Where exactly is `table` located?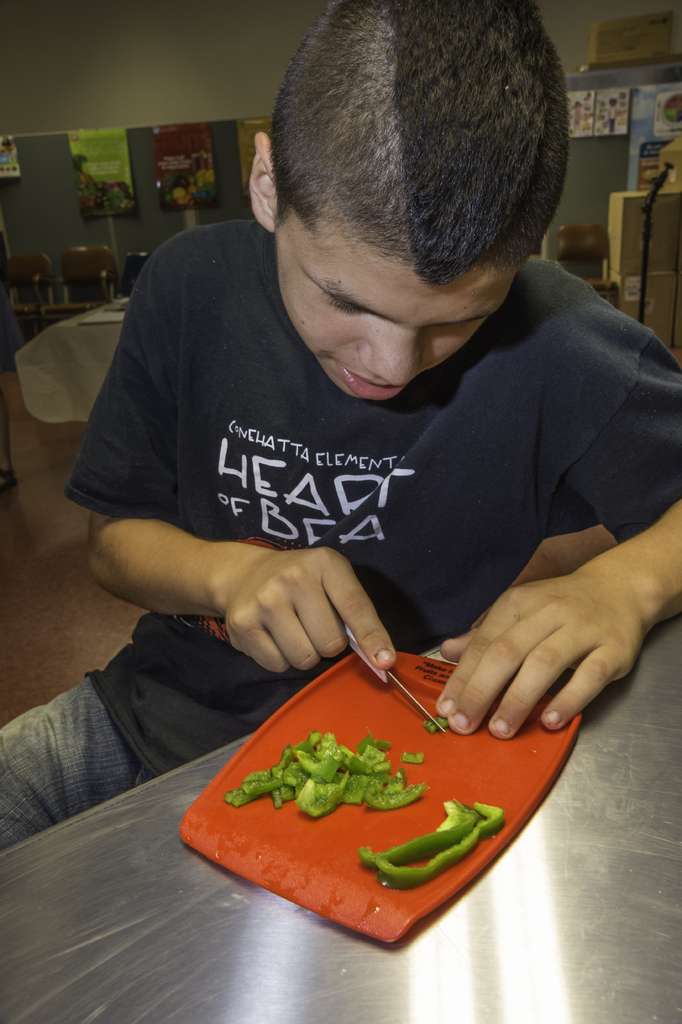
Its bounding box is {"x1": 0, "y1": 610, "x2": 681, "y2": 1023}.
